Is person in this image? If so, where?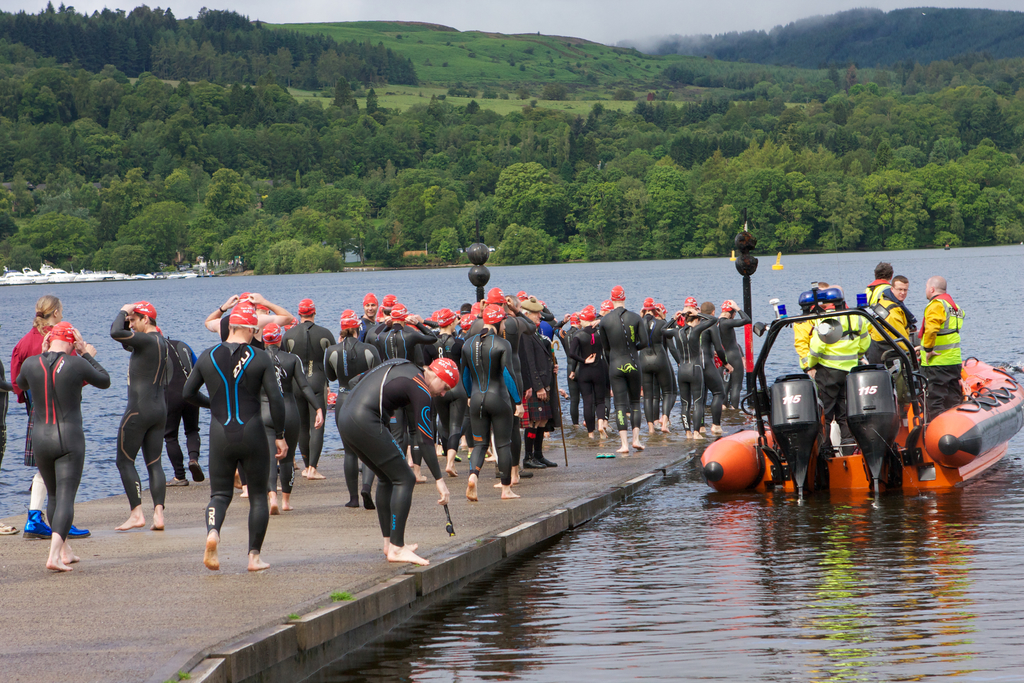
Yes, at 453 310 462 335.
